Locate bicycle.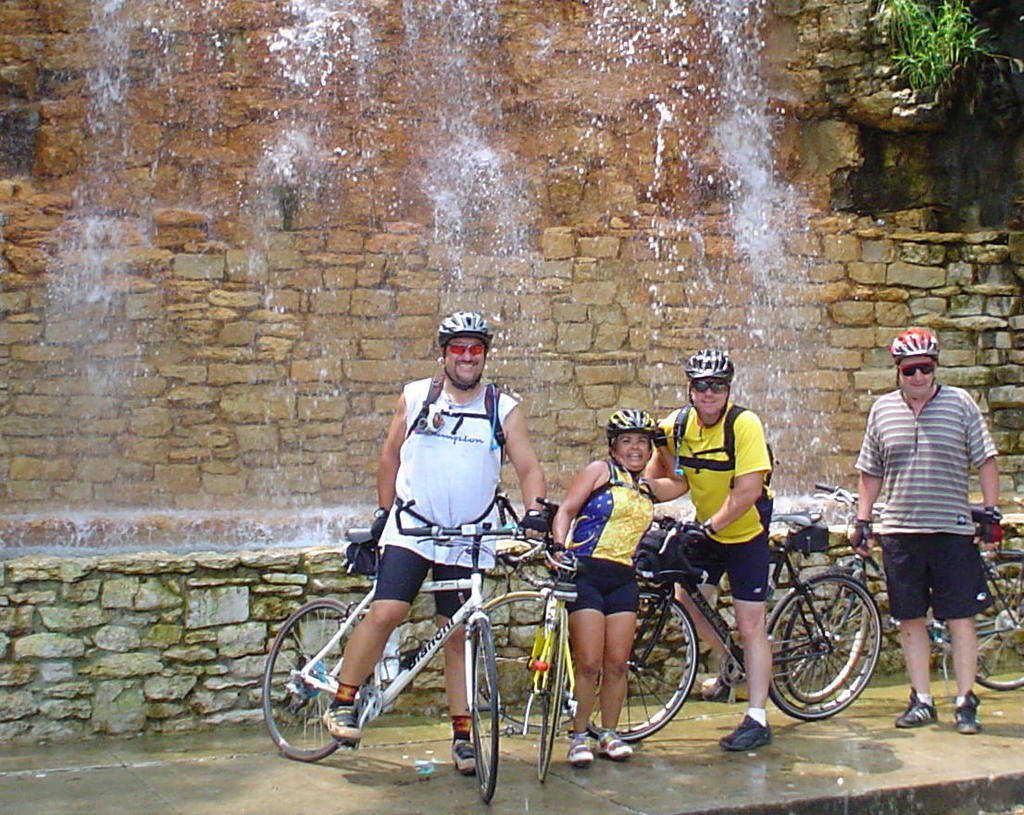
Bounding box: rect(483, 503, 590, 784).
